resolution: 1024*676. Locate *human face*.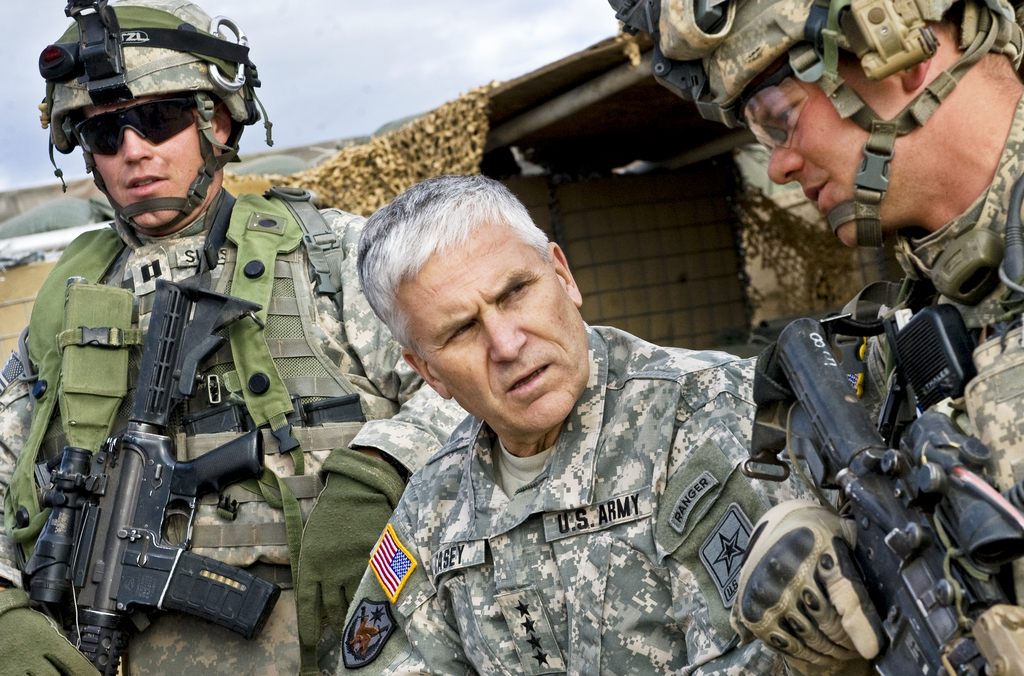
[771,67,915,243].
